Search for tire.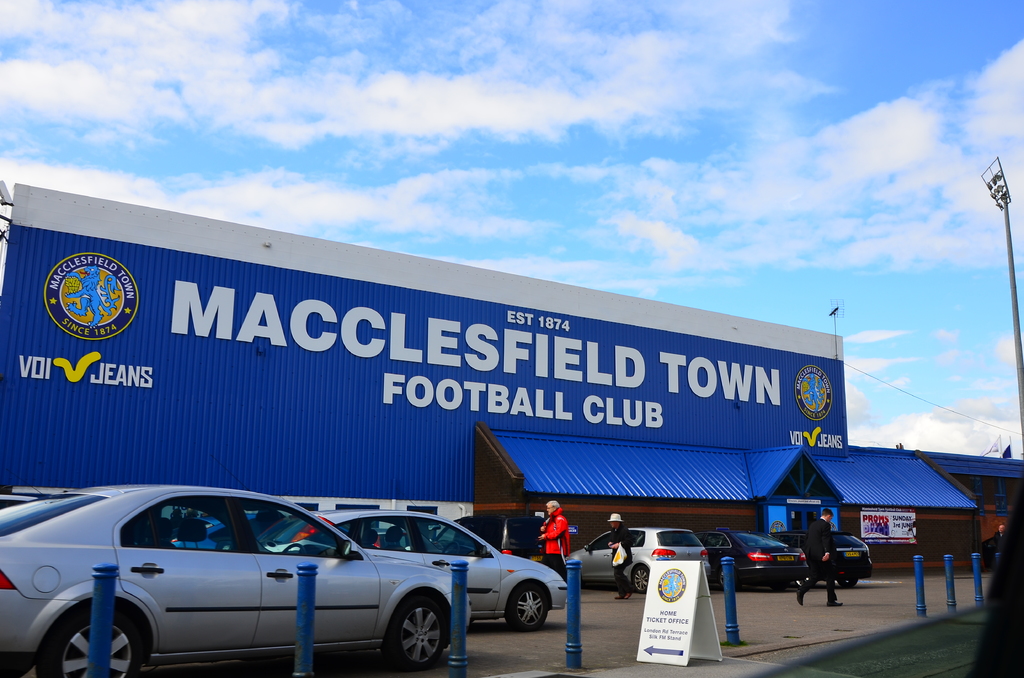
Found at box(796, 576, 812, 590).
